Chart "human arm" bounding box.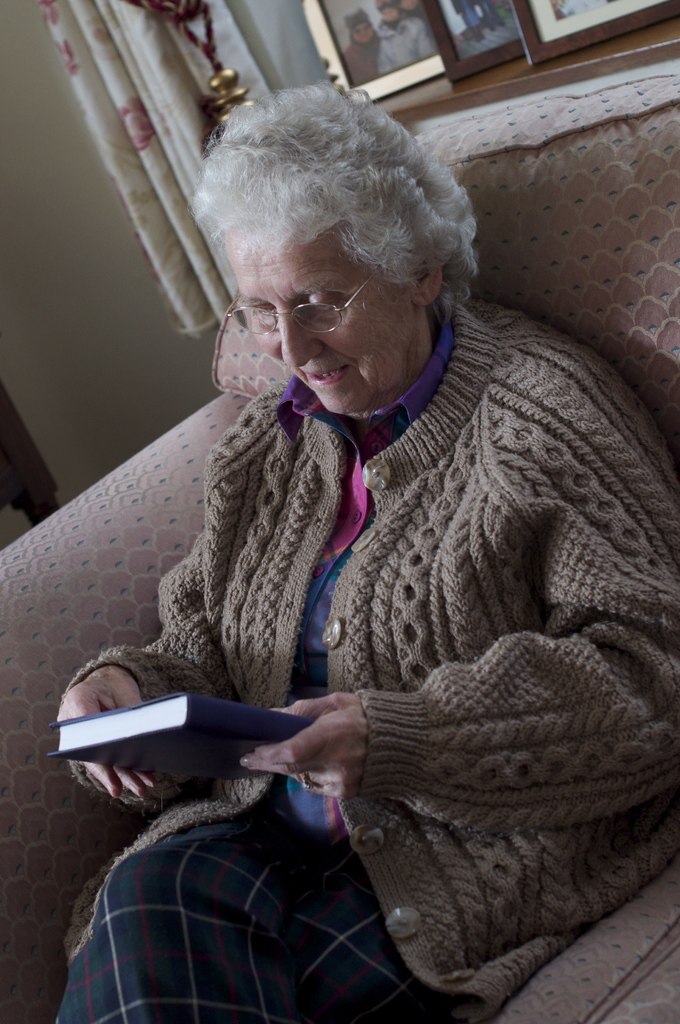
Charted: region(56, 431, 263, 802).
